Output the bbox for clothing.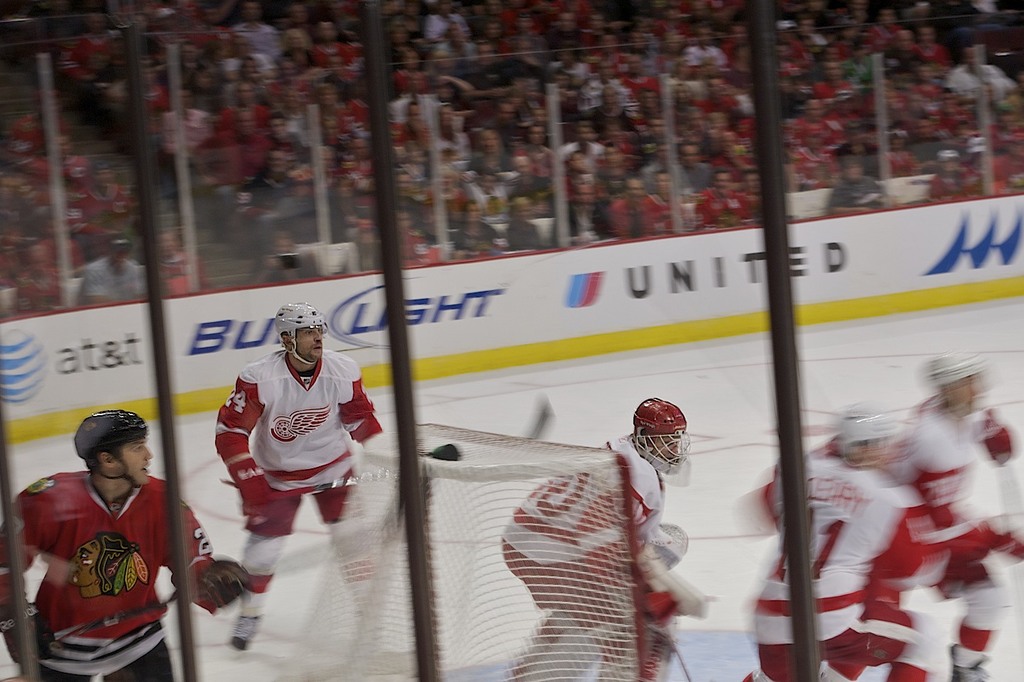
pyautogui.locateOnScreen(0, 473, 216, 681).
